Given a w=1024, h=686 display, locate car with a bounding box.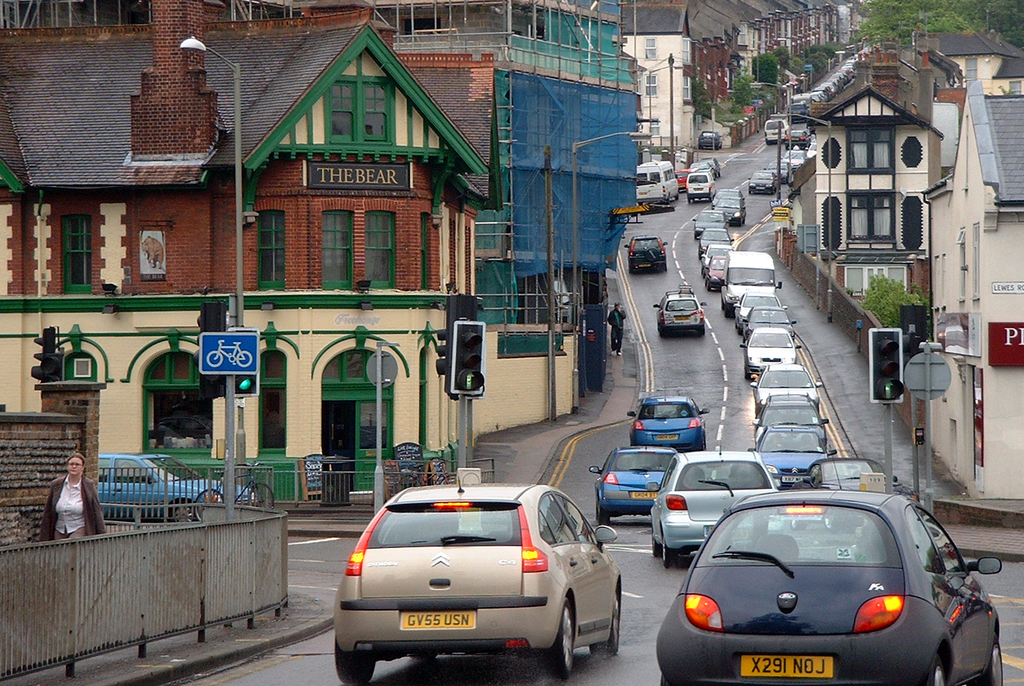
Located: x1=714, y1=193, x2=747, y2=231.
